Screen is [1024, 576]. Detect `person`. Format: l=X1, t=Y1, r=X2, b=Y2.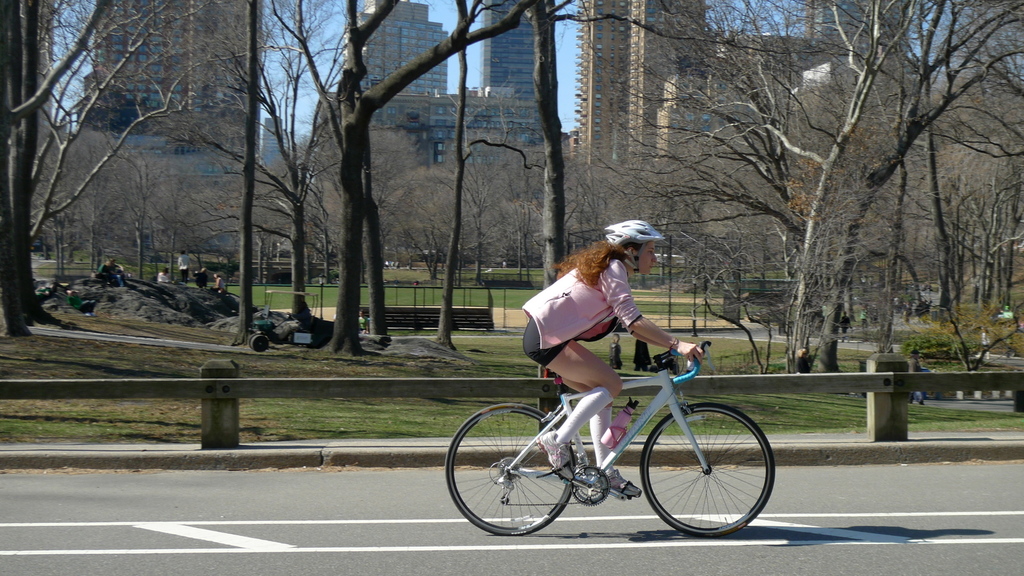
l=358, t=312, r=370, b=335.
